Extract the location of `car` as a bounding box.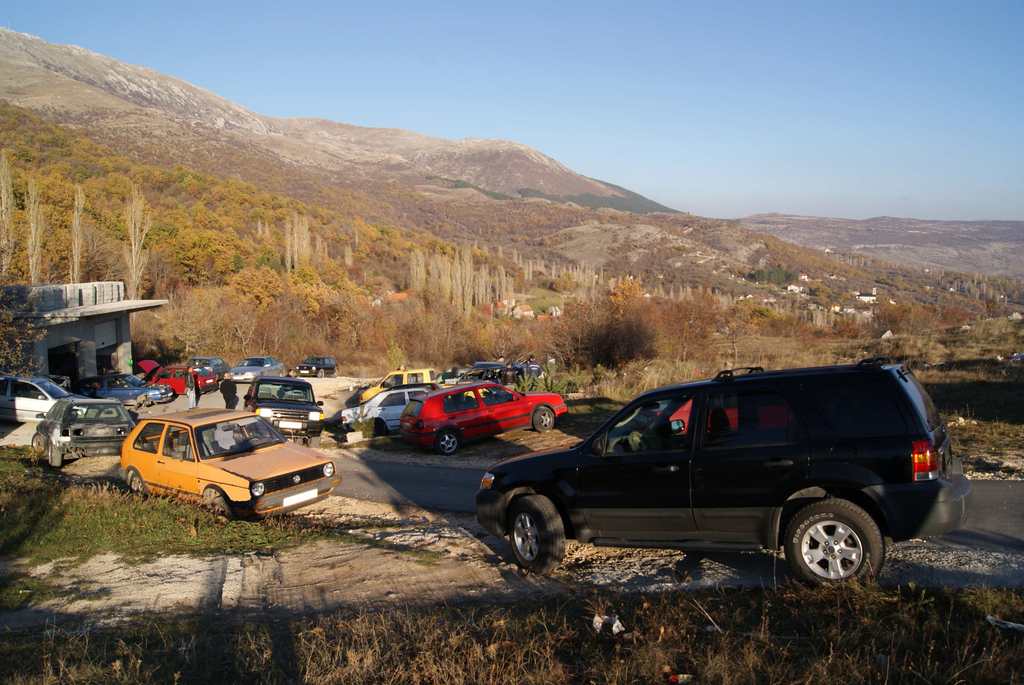
x1=144, y1=365, x2=219, y2=390.
